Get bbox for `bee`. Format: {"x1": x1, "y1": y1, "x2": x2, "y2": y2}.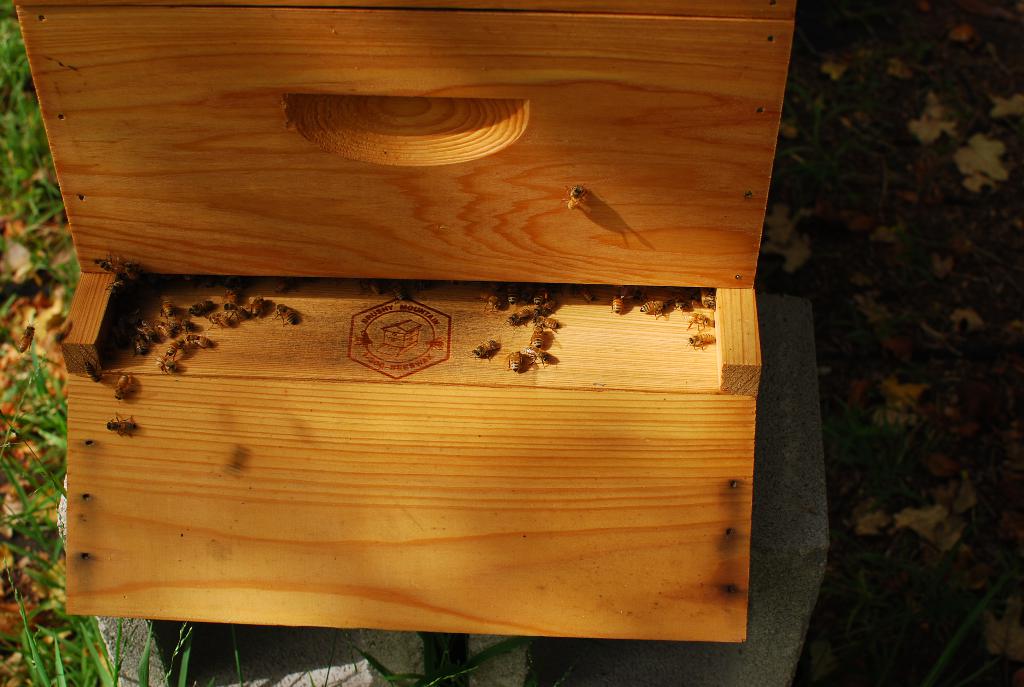
{"x1": 116, "y1": 370, "x2": 129, "y2": 402}.
